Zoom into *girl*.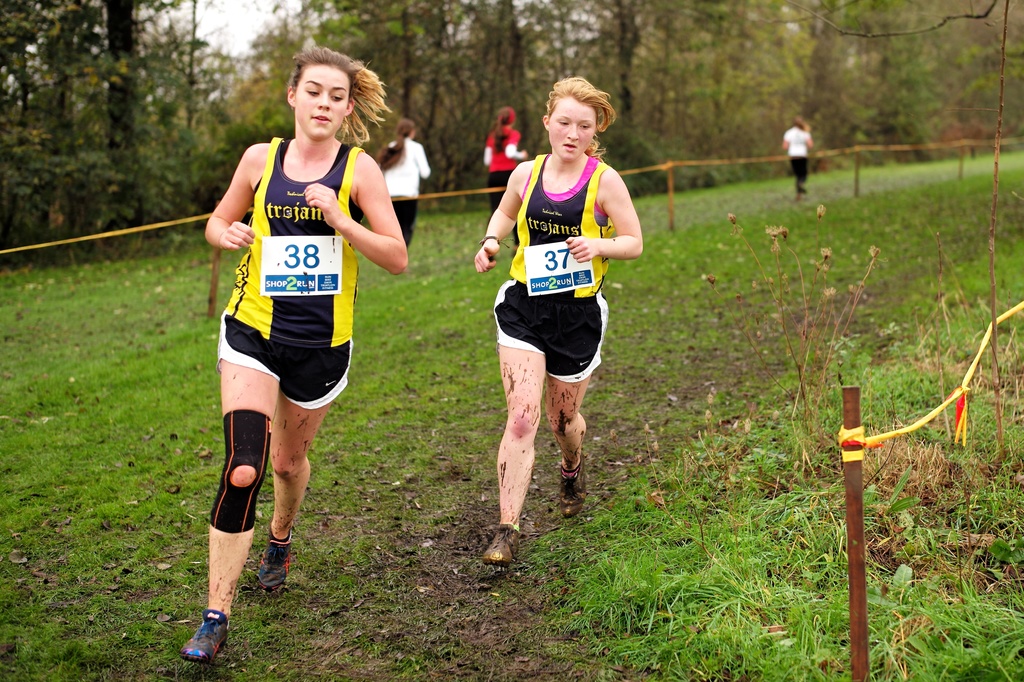
Zoom target: 480, 106, 529, 255.
